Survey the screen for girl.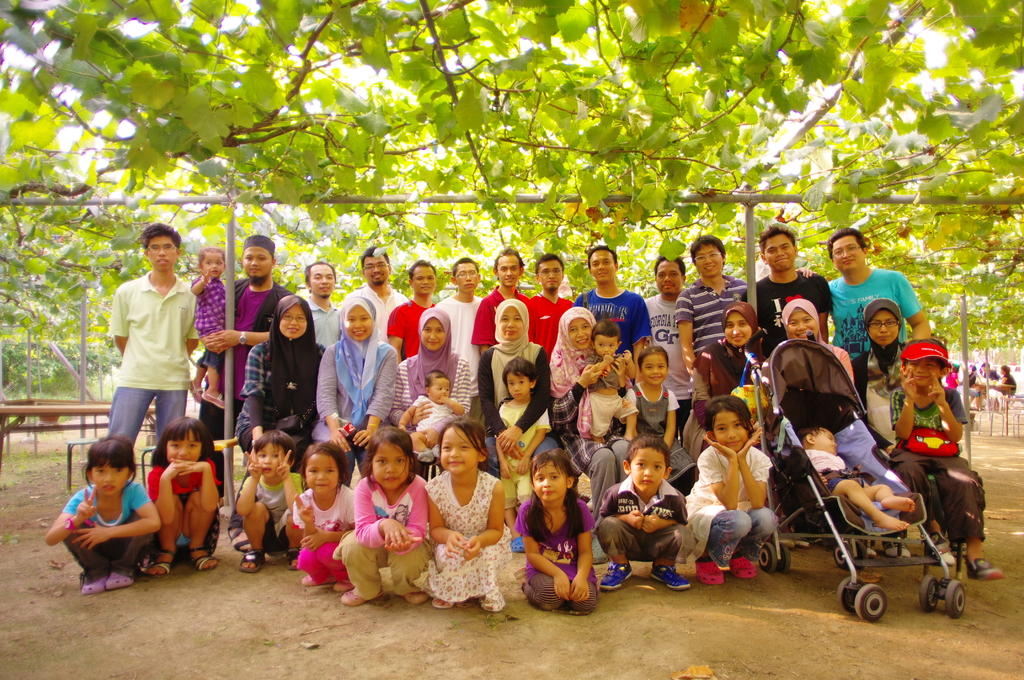
Survey found: region(685, 396, 775, 579).
